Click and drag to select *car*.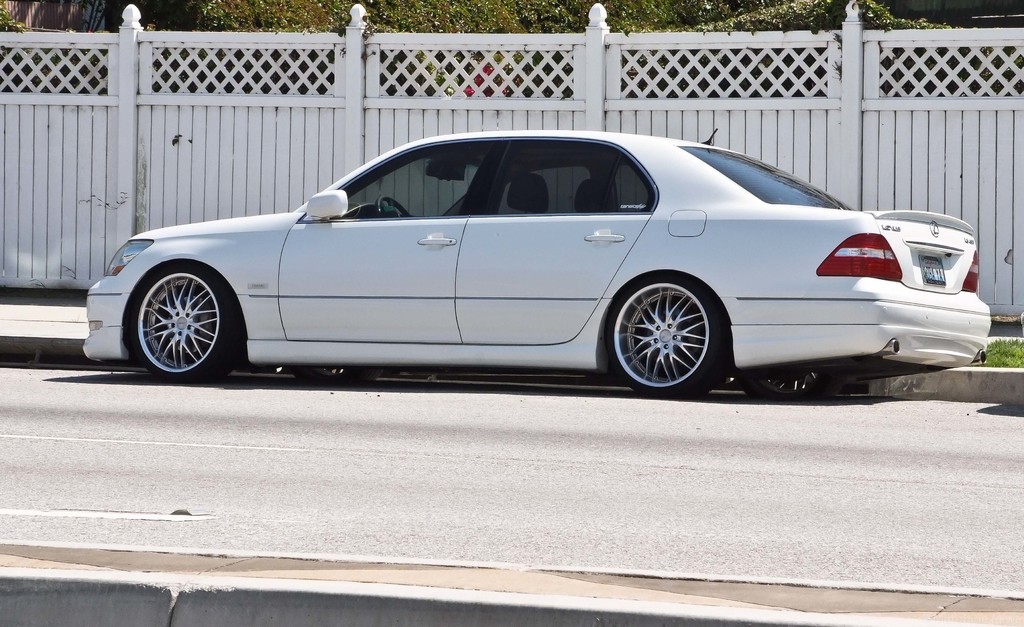
Selection: x1=84 y1=131 x2=991 y2=395.
